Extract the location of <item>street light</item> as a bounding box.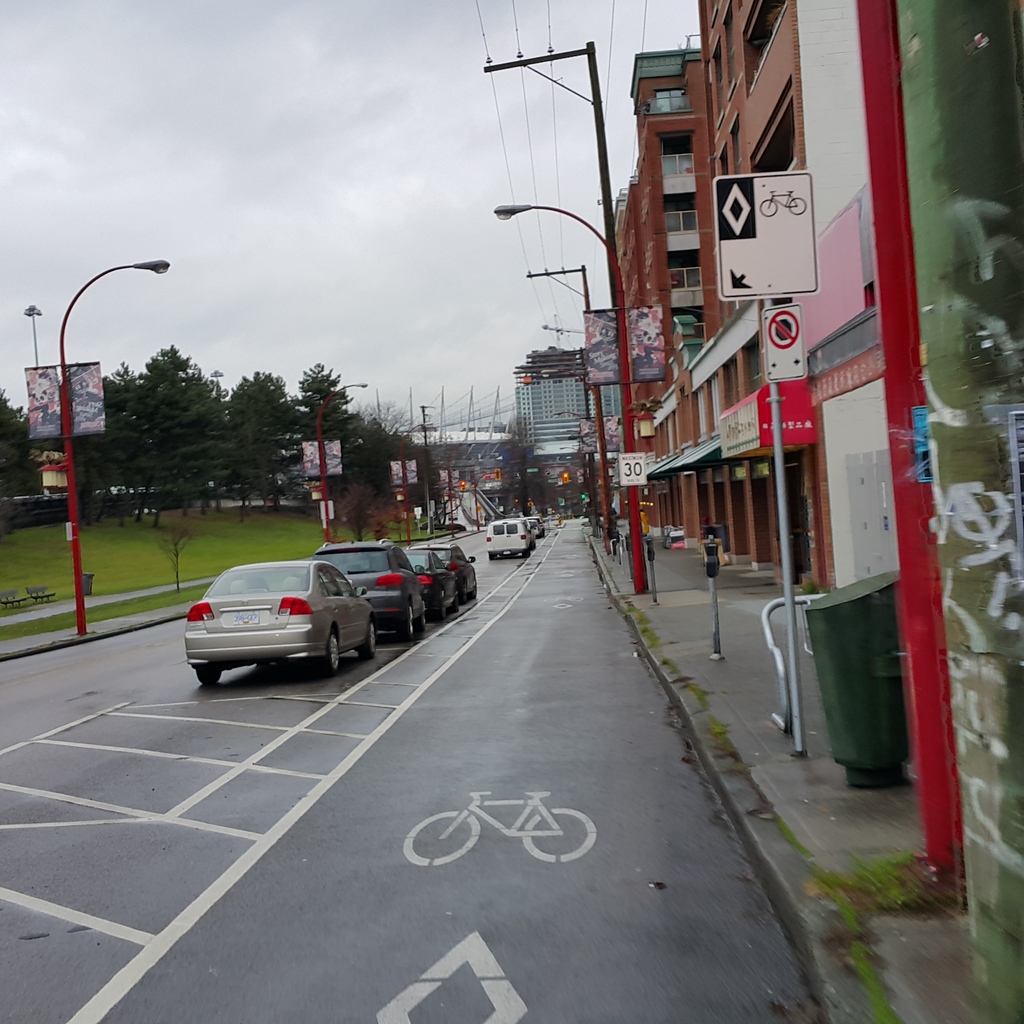
BBox(472, 467, 508, 534).
